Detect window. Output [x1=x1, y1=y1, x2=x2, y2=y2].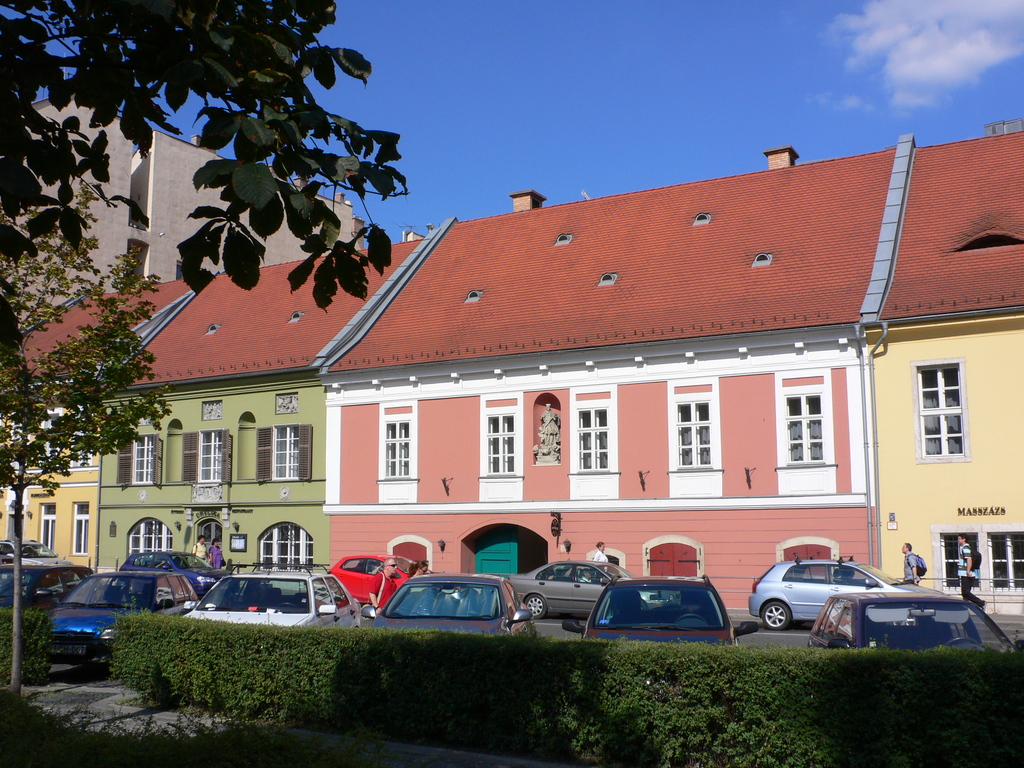
[x1=943, y1=533, x2=982, y2=590].
